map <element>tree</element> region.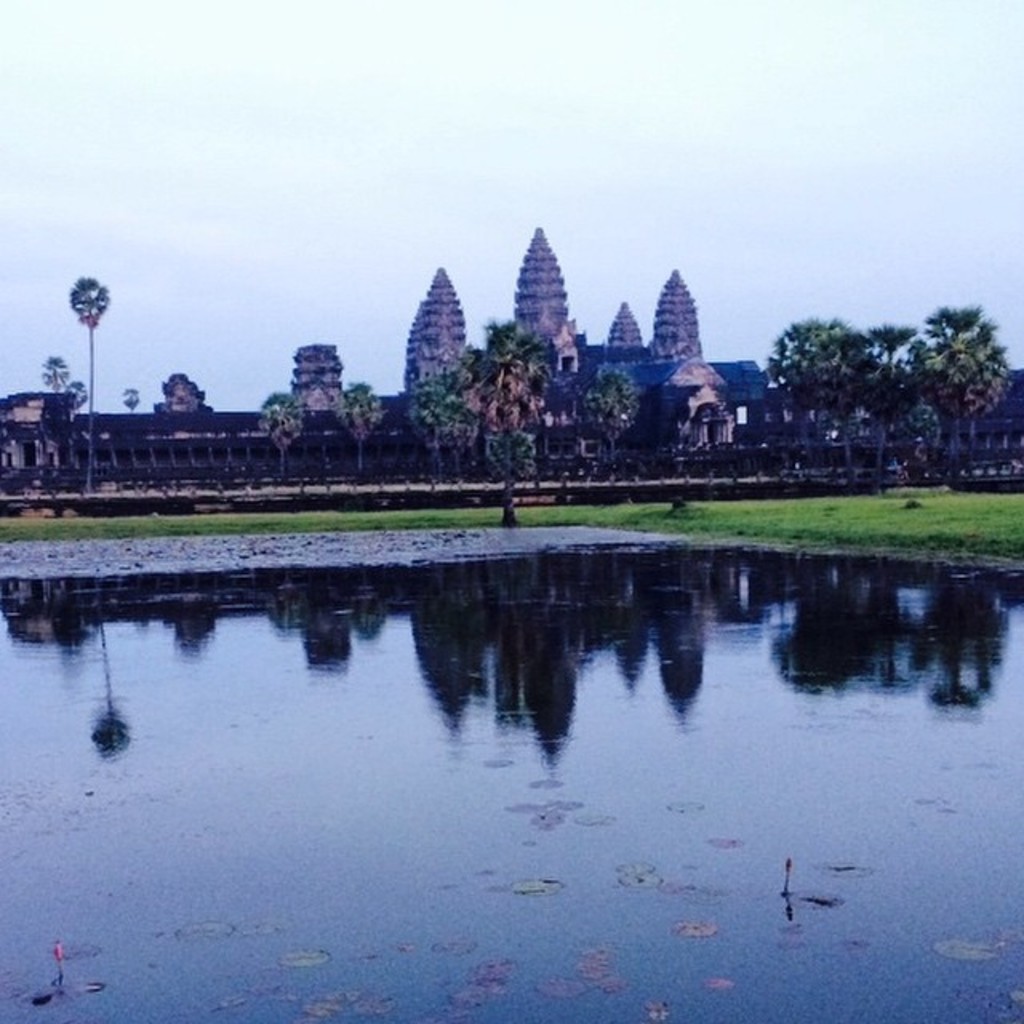
Mapped to <region>910, 301, 1008, 482</region>.
